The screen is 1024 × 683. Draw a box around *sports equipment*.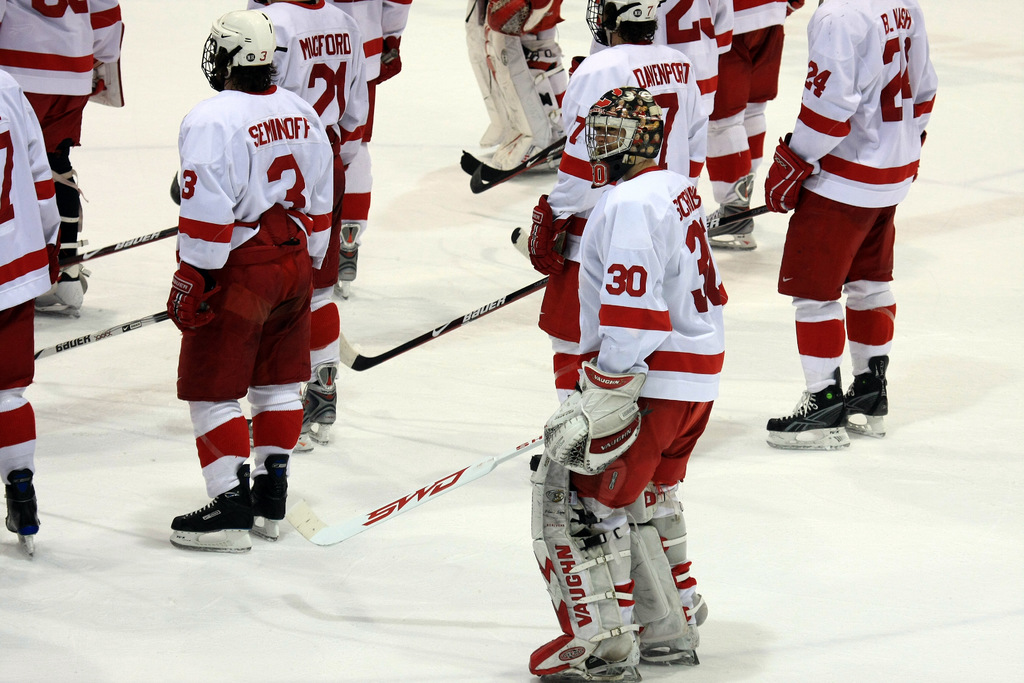
box=[200, 4, 274, 88].
